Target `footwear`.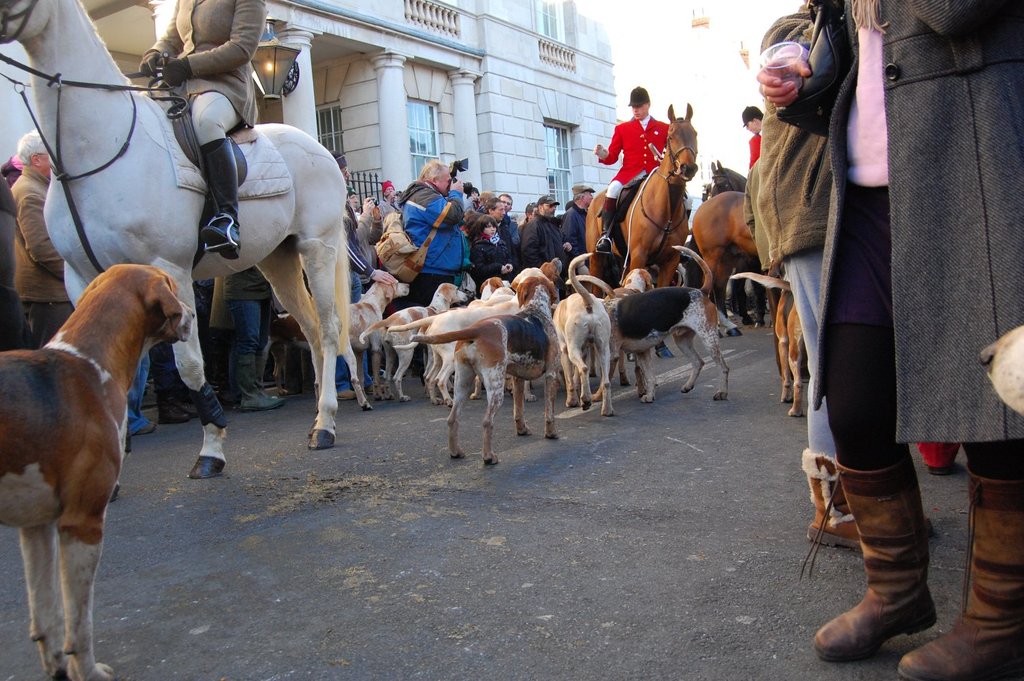
Target region: bbox(240, 353, 293, 413).
